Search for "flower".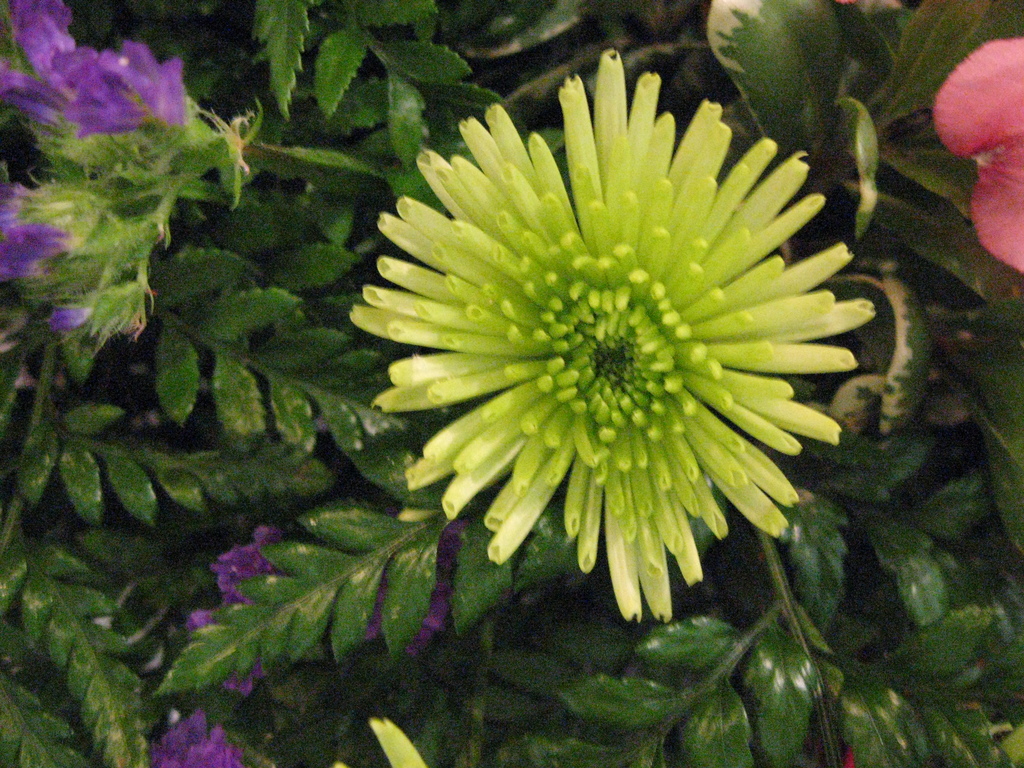
Found at Rect(362, 532, 461, 656).
